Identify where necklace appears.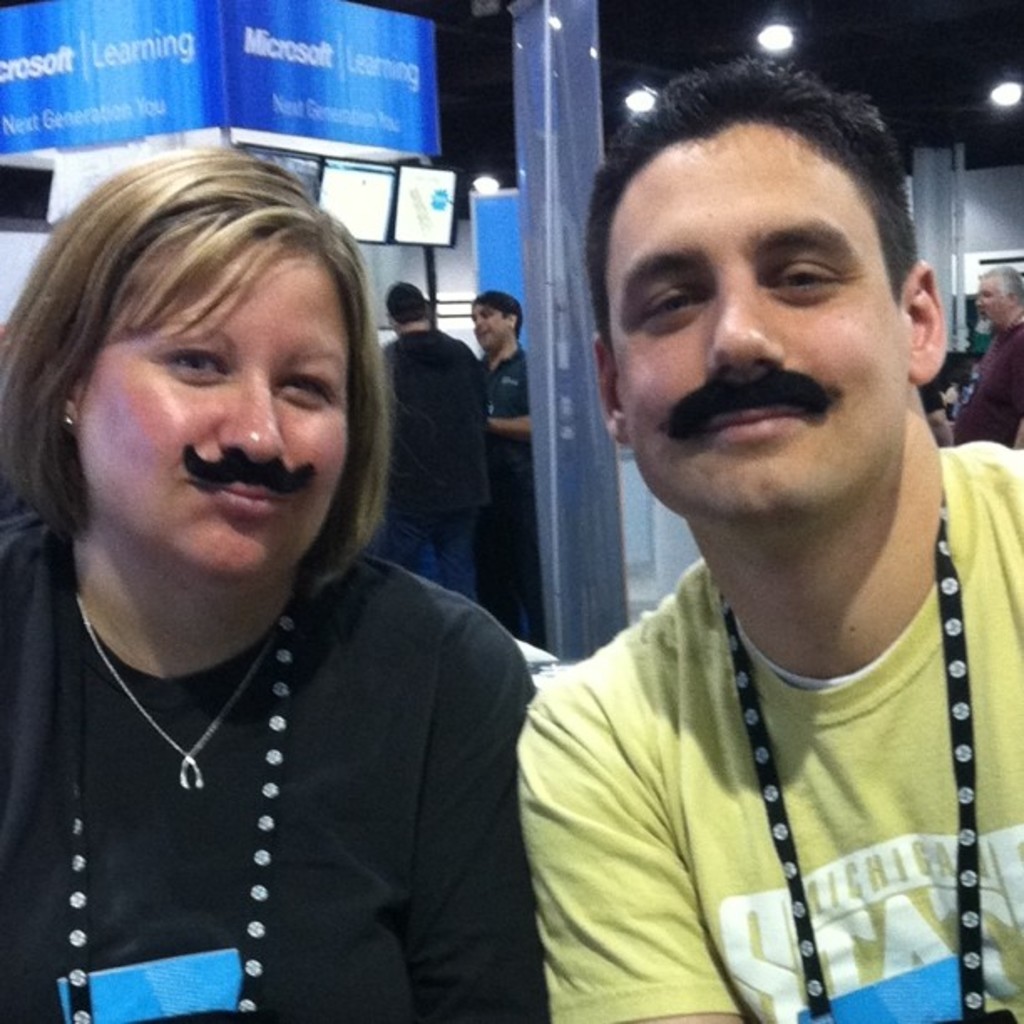
Appears at {"left": 75, "top": 587, "right": 291, "bottom": 790}.
